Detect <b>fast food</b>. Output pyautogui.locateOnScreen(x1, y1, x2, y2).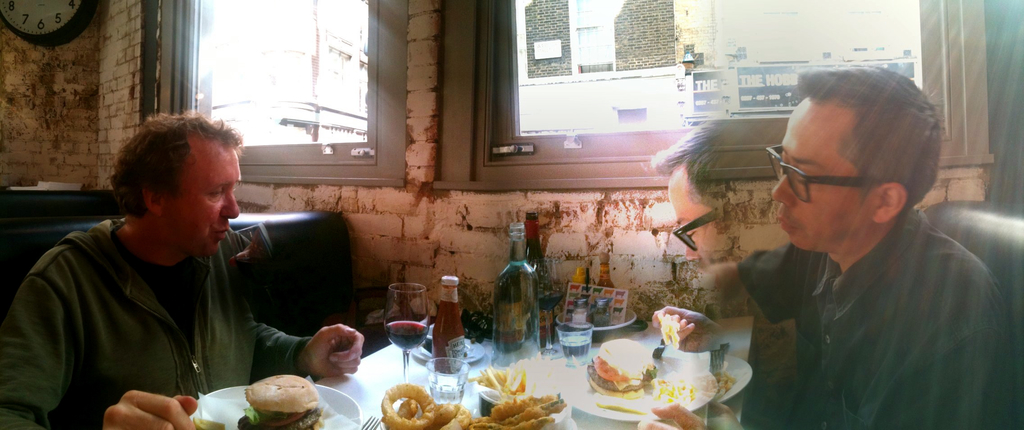
pyautogui.locateOnScreen(673, 323, 678, 345).
